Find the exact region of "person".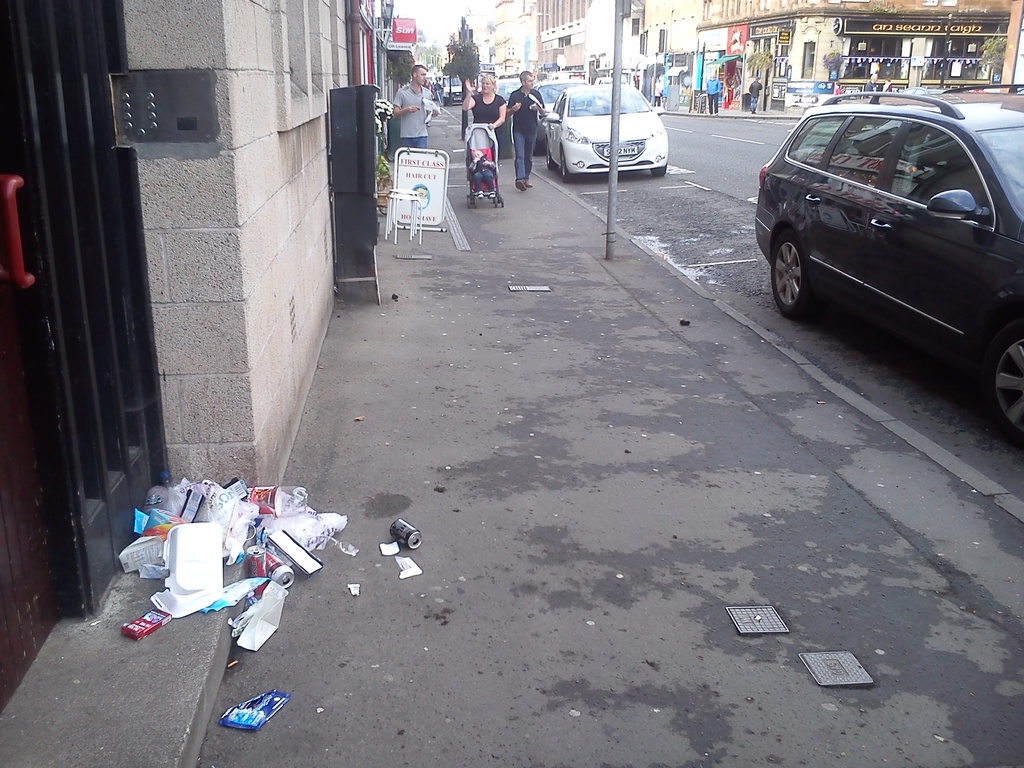
Exact region: <bbox>406, 182, 429, 210</bbox>.
